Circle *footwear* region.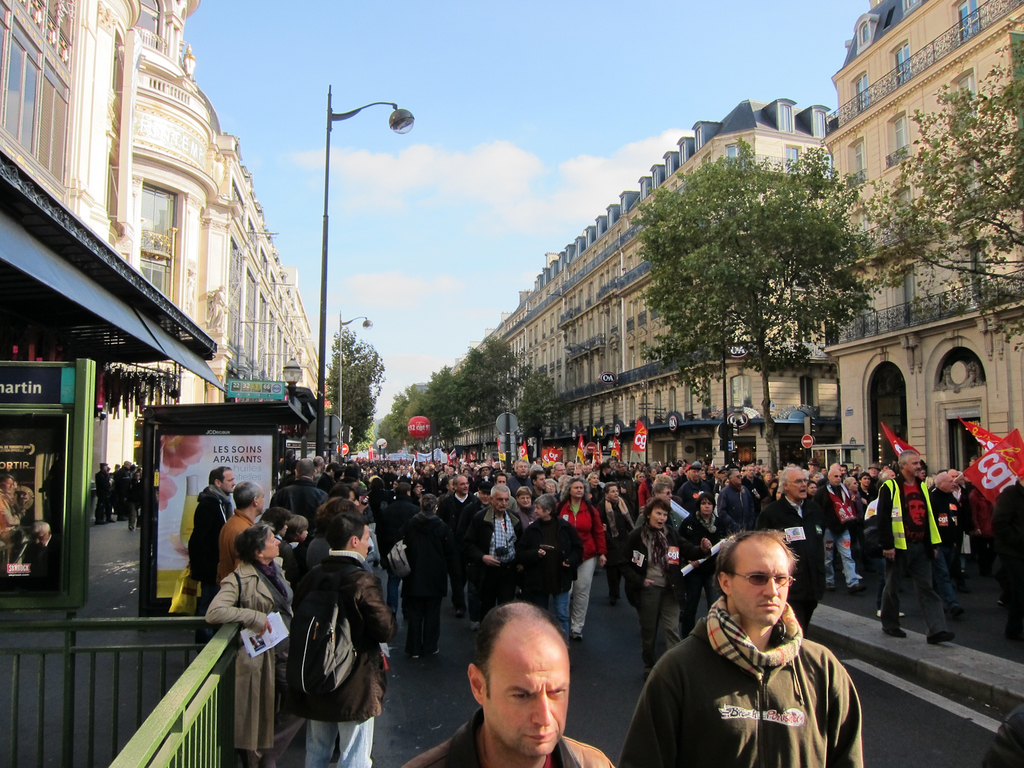
Region: [850, 582, 866, 593].
